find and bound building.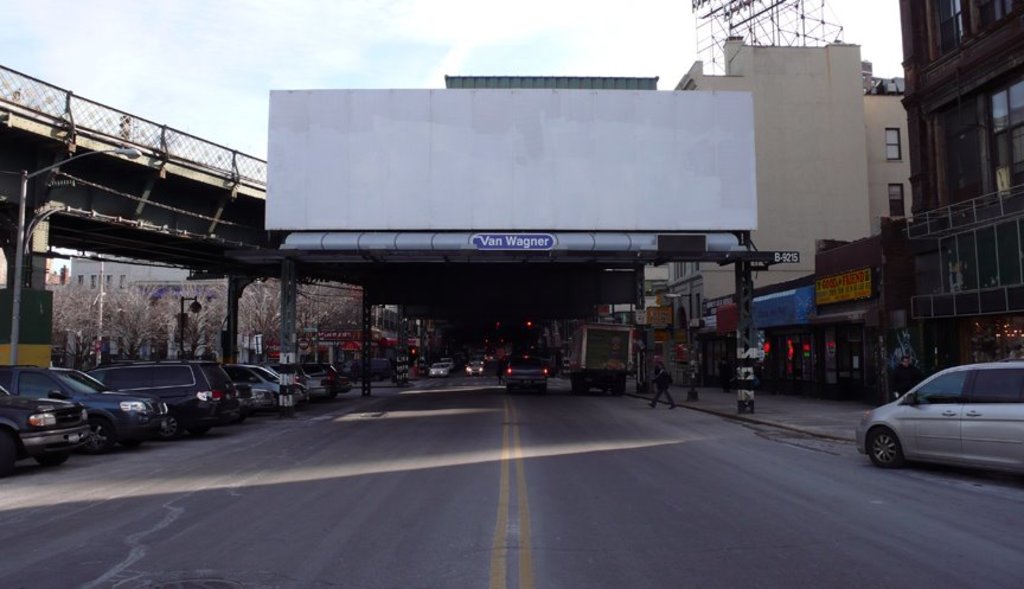
Bound: (673, 37, 919, 327).
